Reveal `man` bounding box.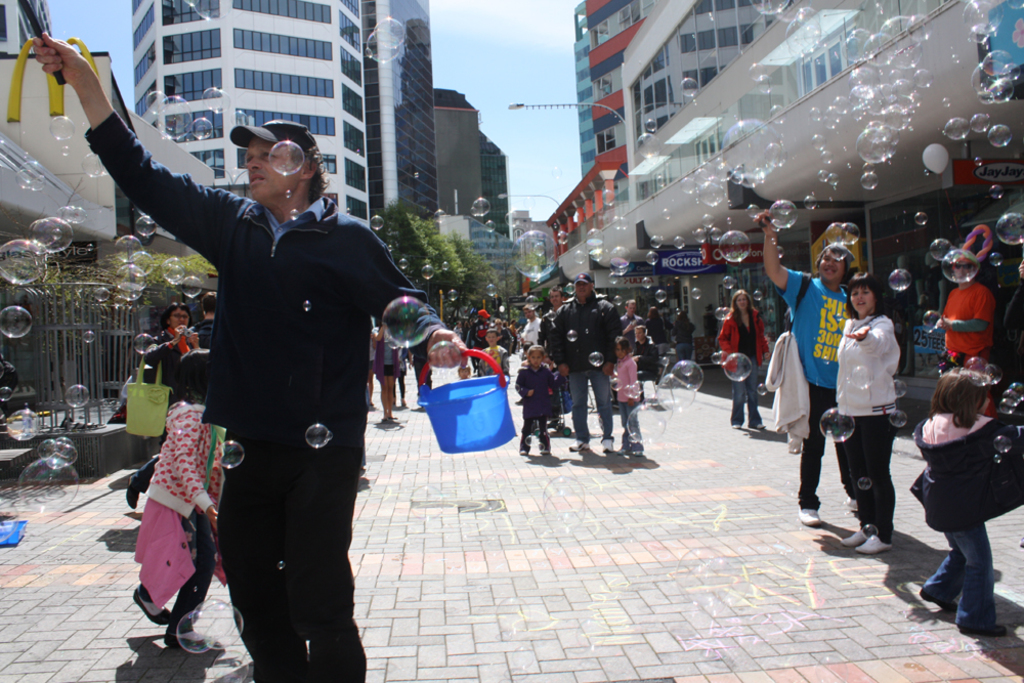
Revealed: pyautogui.locateOnScreen(539, 283, 567, 423).
